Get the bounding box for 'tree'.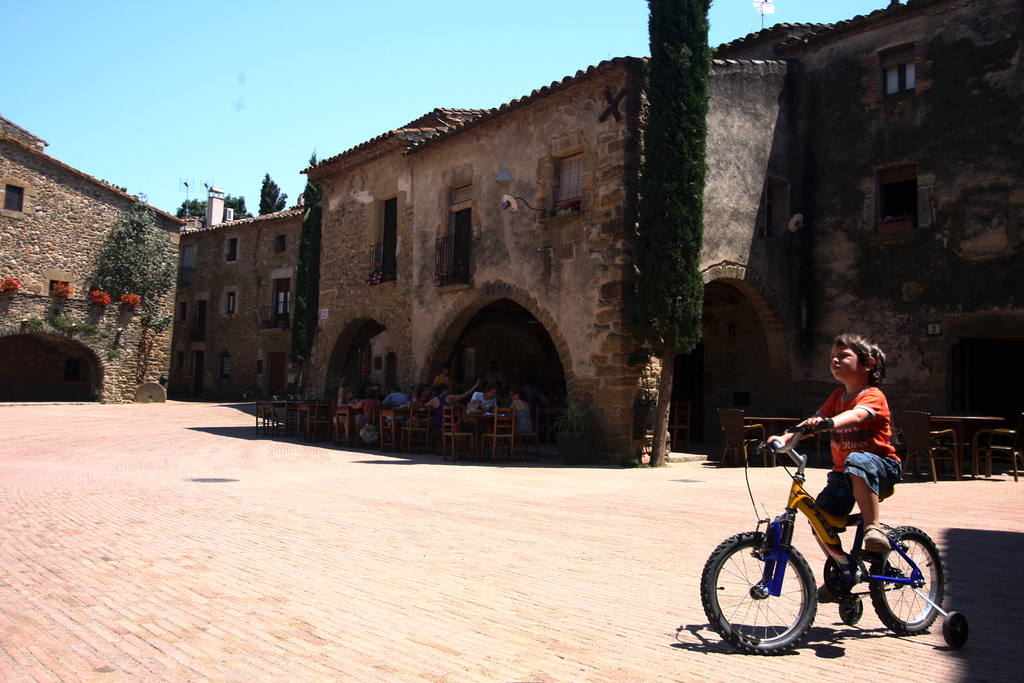
select_region(176, 196, 253, 222).
